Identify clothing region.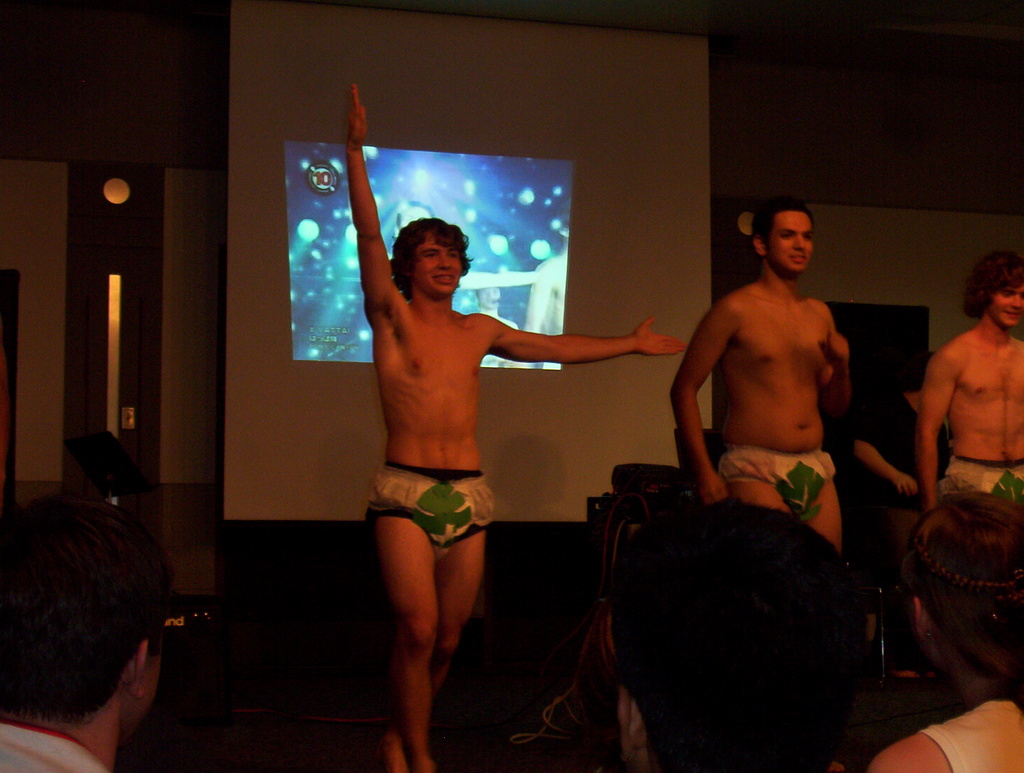
Region: (924,702,1023,771).
